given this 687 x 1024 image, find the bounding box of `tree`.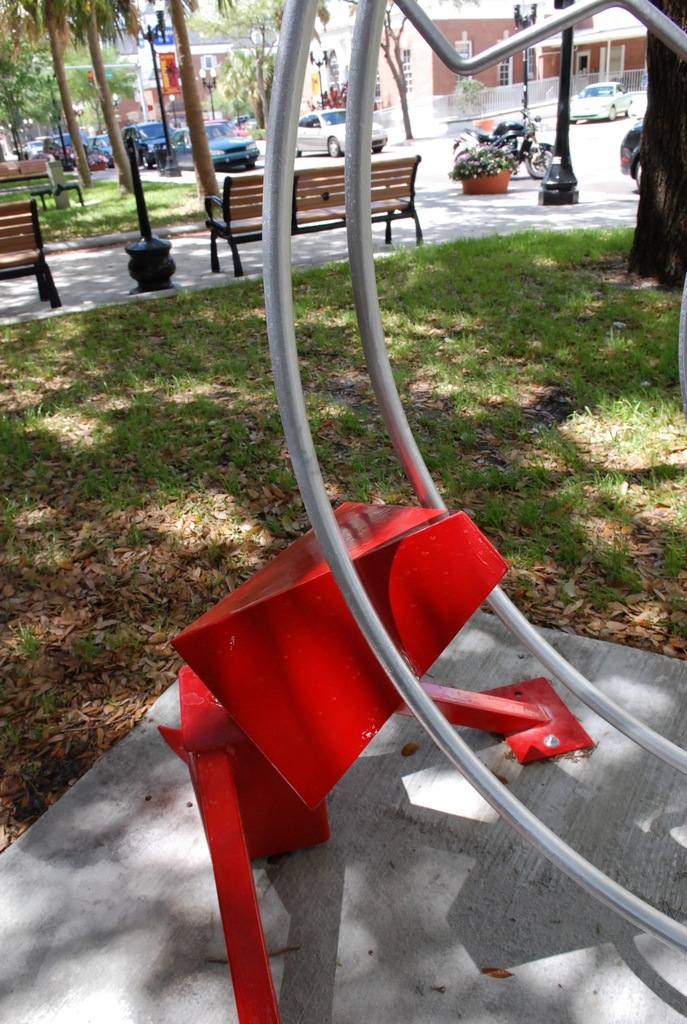
338,0,415,142.
